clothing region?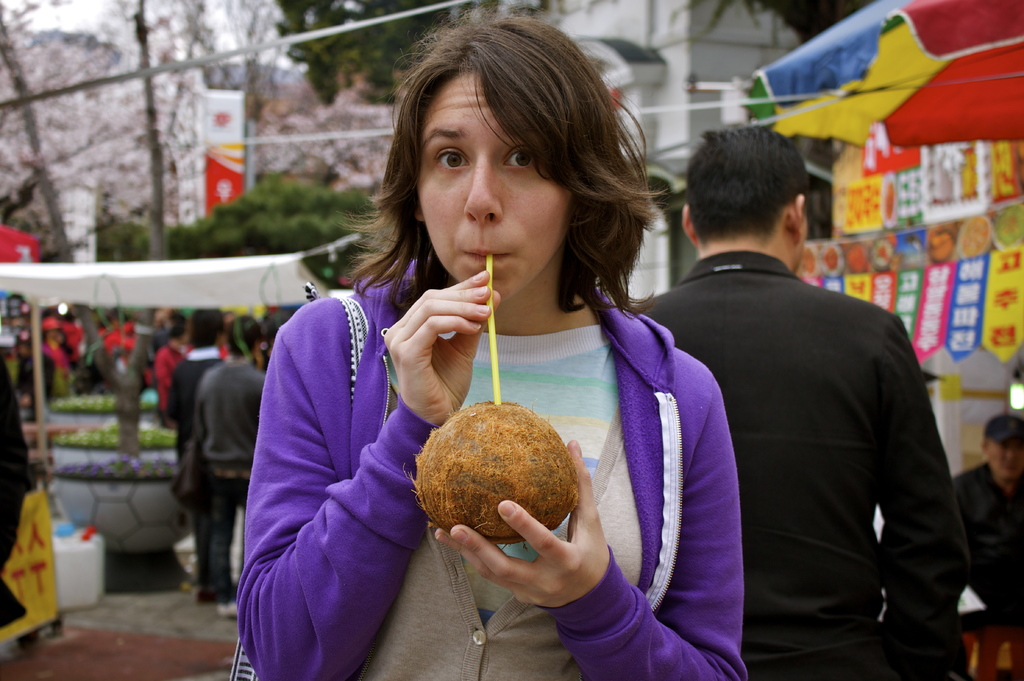
[669,204,970,676]
